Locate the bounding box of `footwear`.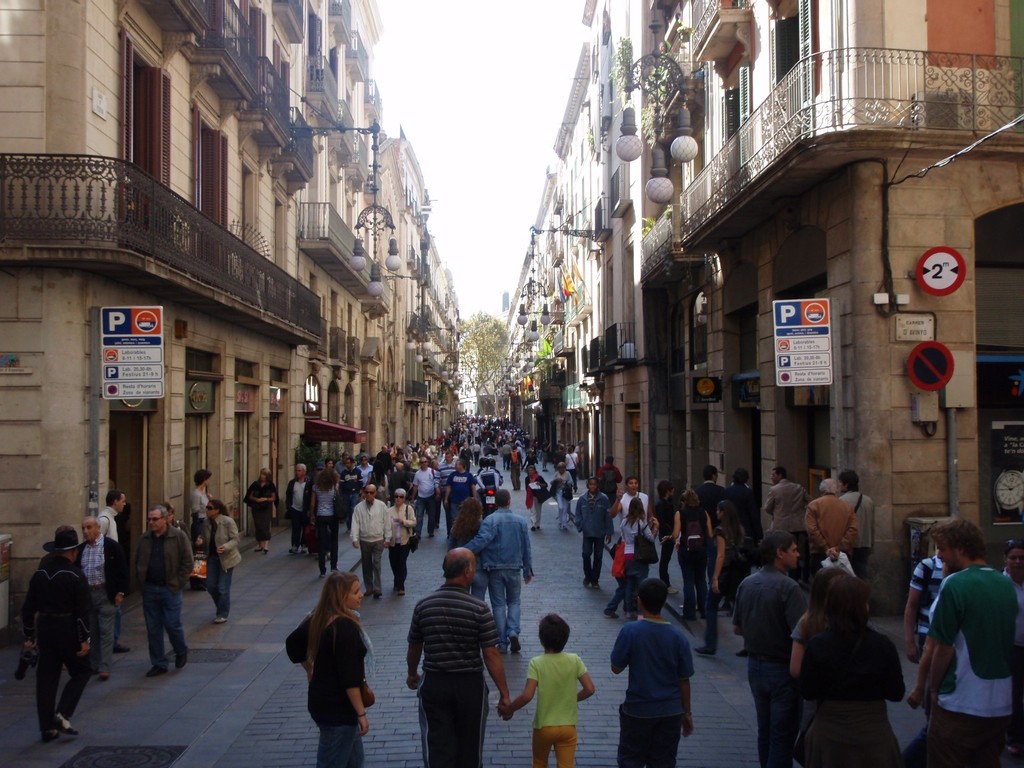
Bounding box: select_region(118, 642, 130, 653).
